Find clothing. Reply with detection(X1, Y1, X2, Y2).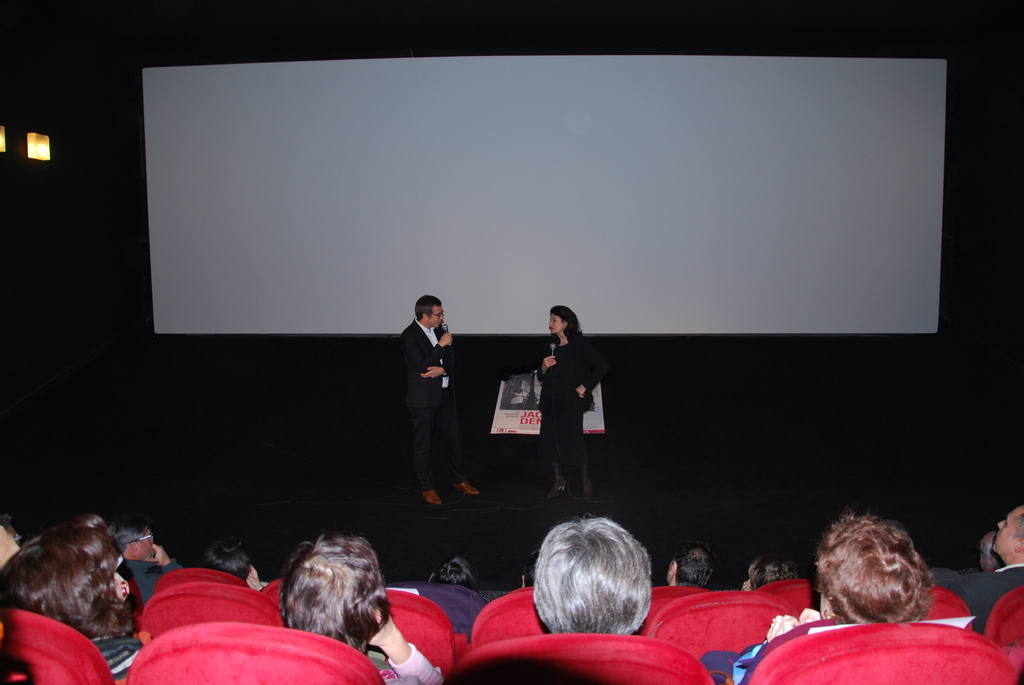
detection(952, 564, 1023, 633).
